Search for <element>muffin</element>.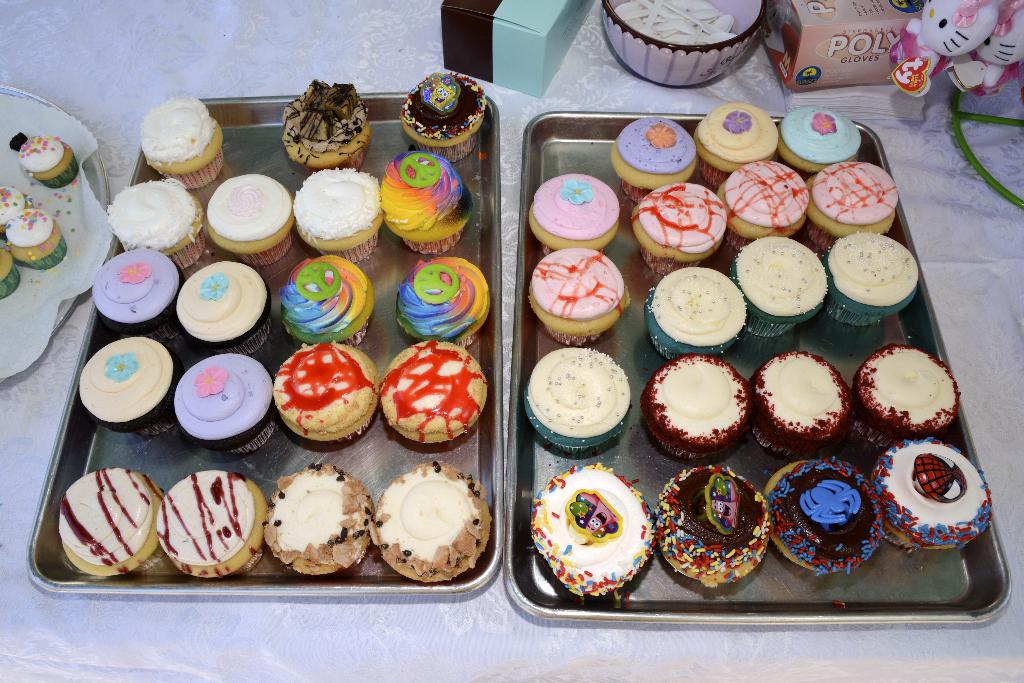
Found at [left=687, top=101, right=778, bottom=188].
